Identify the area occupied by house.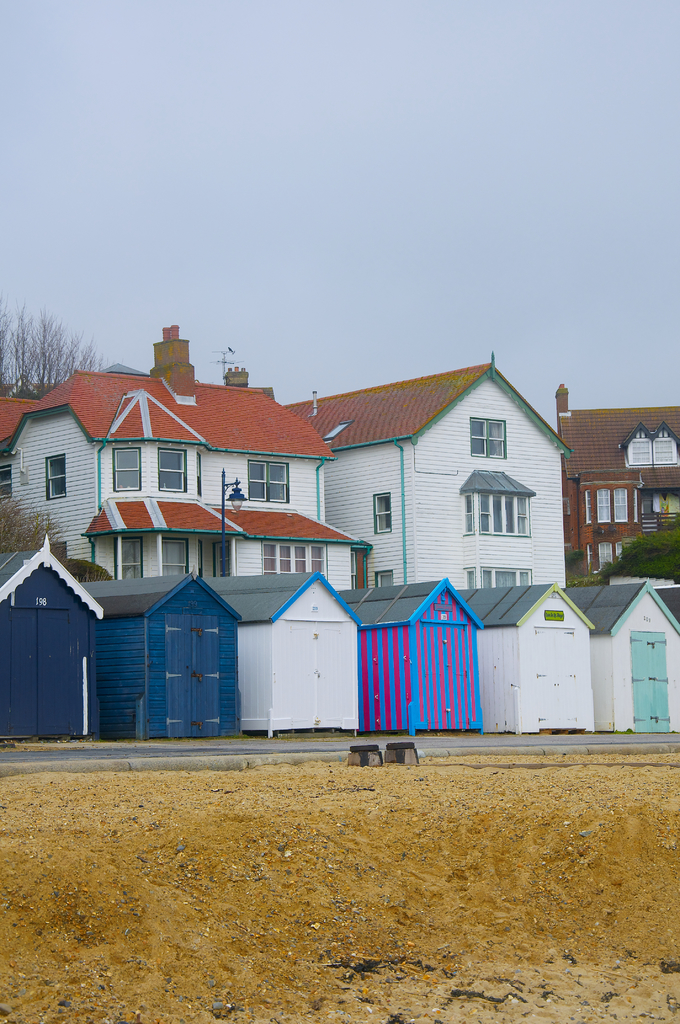
Area: <box>562,576,679,735</box>.
